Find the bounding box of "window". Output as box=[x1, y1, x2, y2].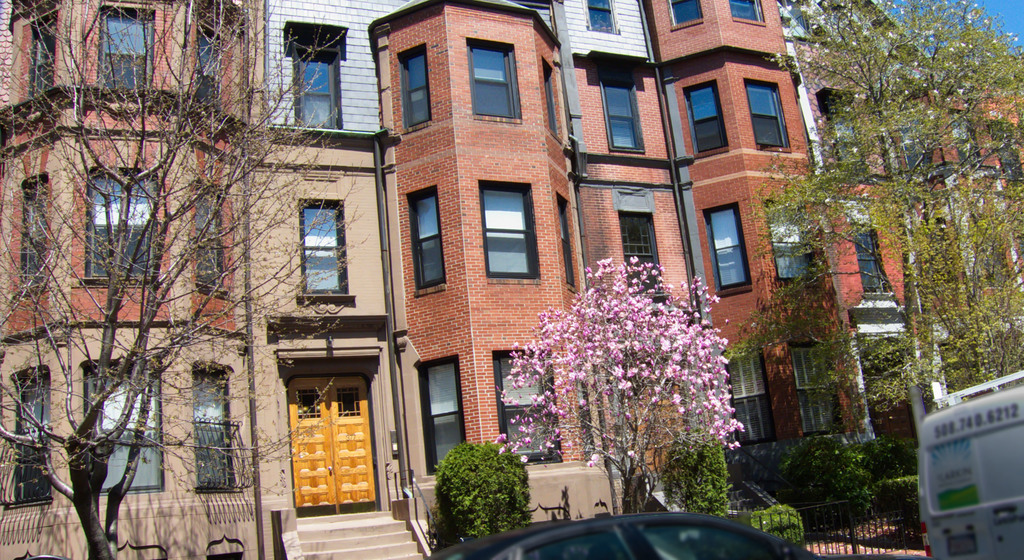
box=[91, 10, 155, 112].
